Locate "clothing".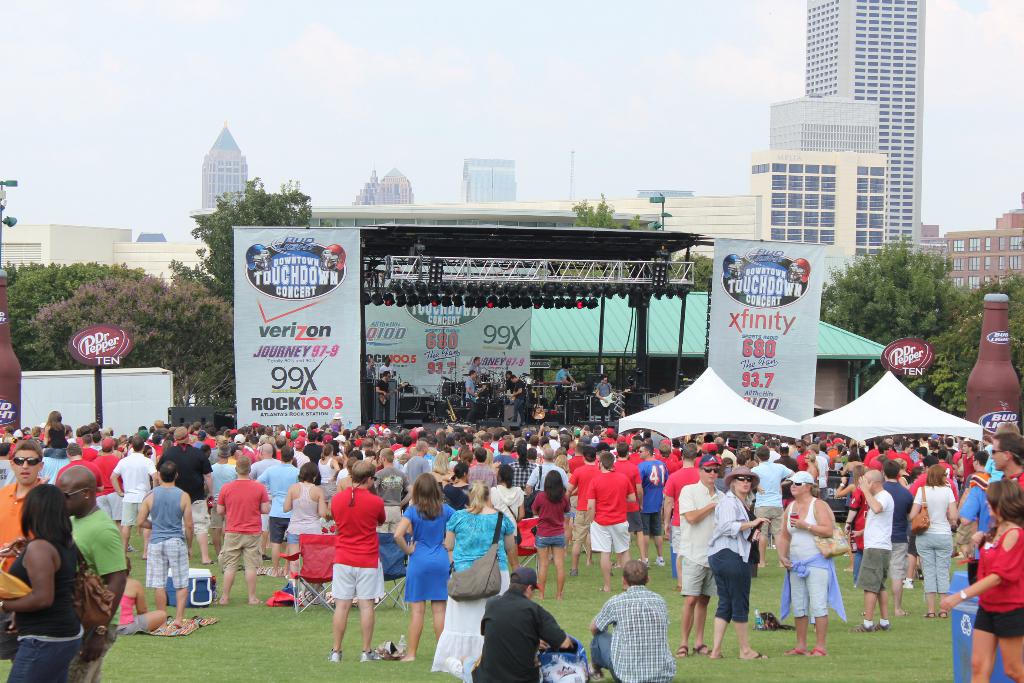
Bounding box: box=[844, 472, 862, 548].
